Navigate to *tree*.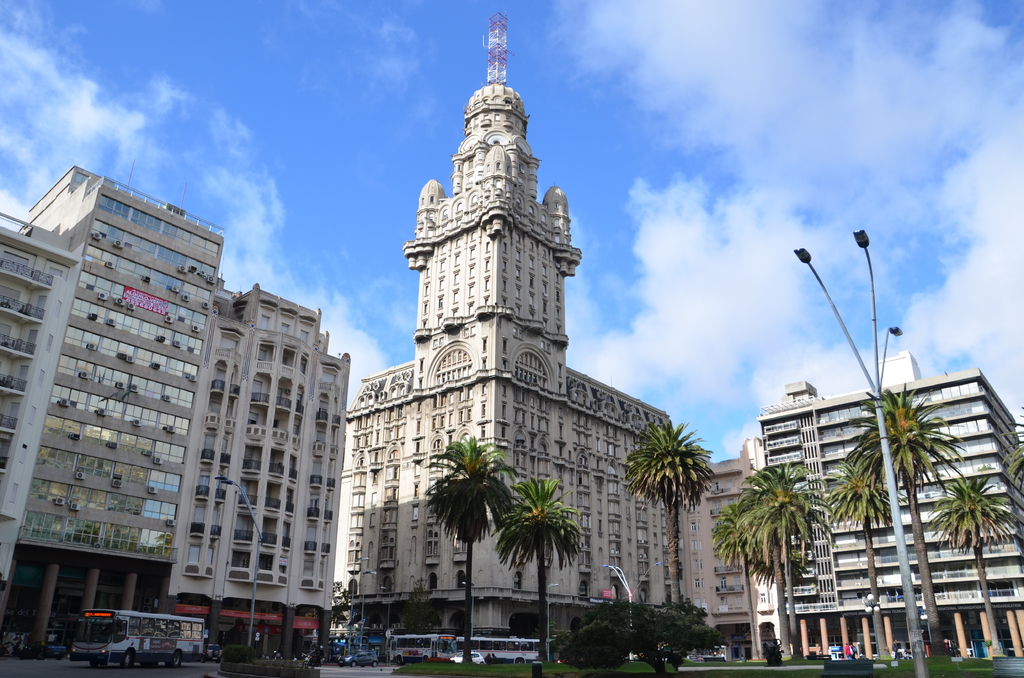
Navigation target: crop(721, 447, 838, 638).
